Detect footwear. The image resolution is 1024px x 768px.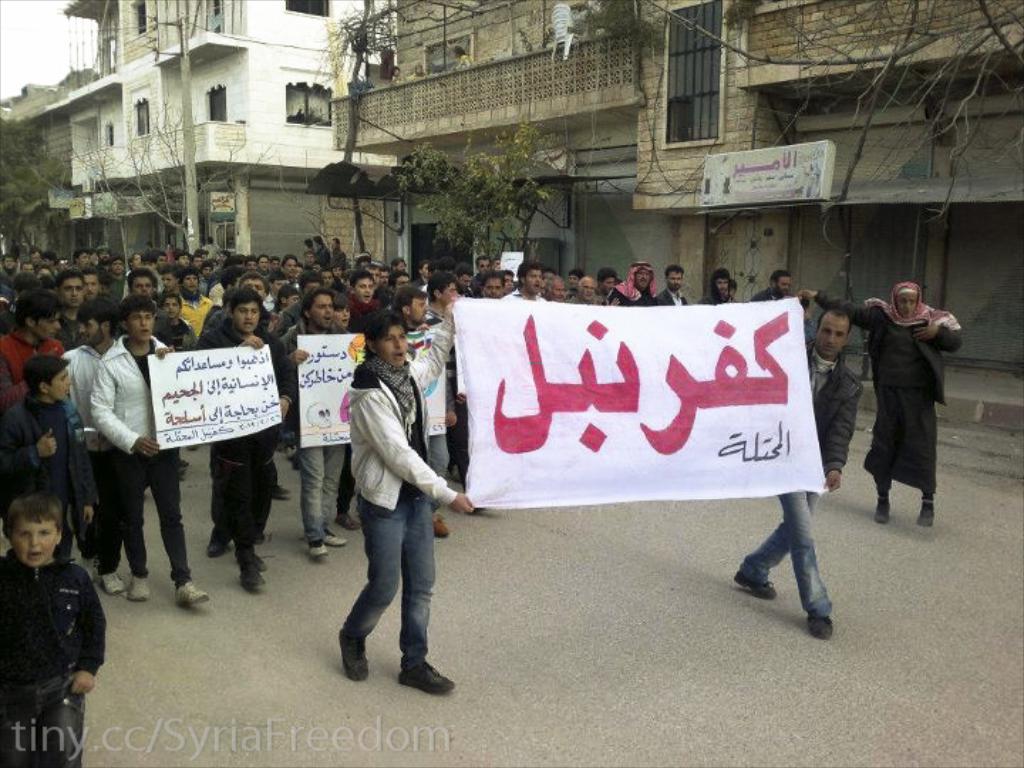
878 495 893 525.
